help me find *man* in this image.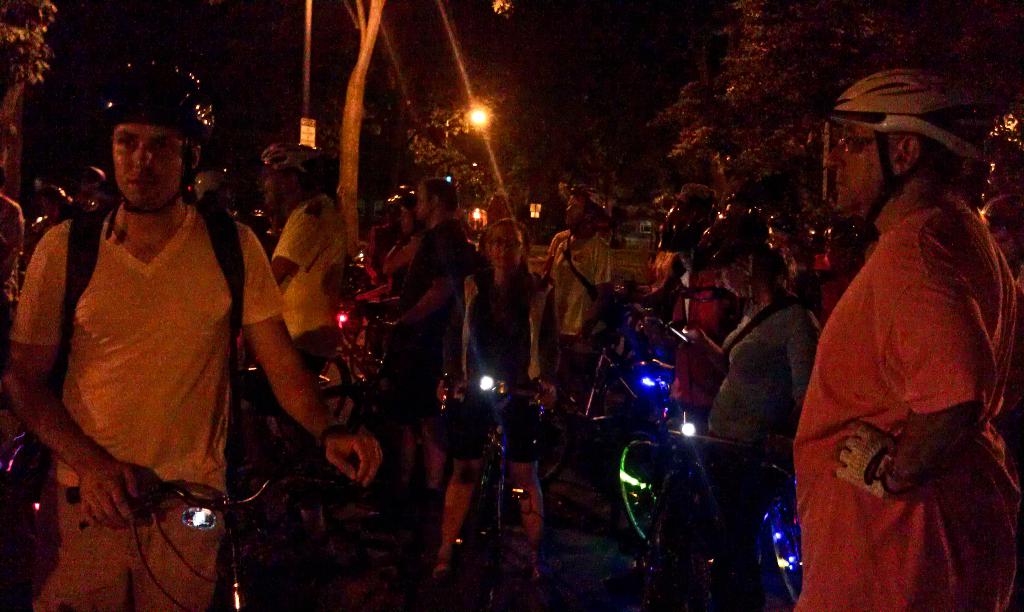
Found it: box=[543, 186, 614, 363].
